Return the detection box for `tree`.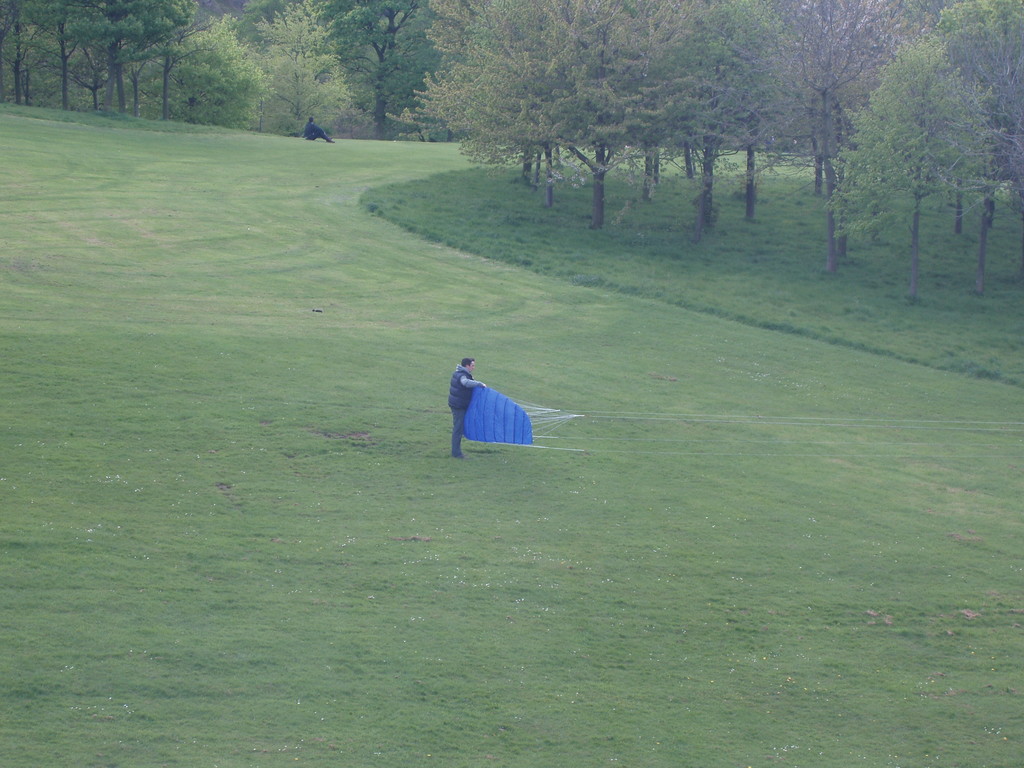
<bbox>957, 16, 1023, 296</bbox>.
